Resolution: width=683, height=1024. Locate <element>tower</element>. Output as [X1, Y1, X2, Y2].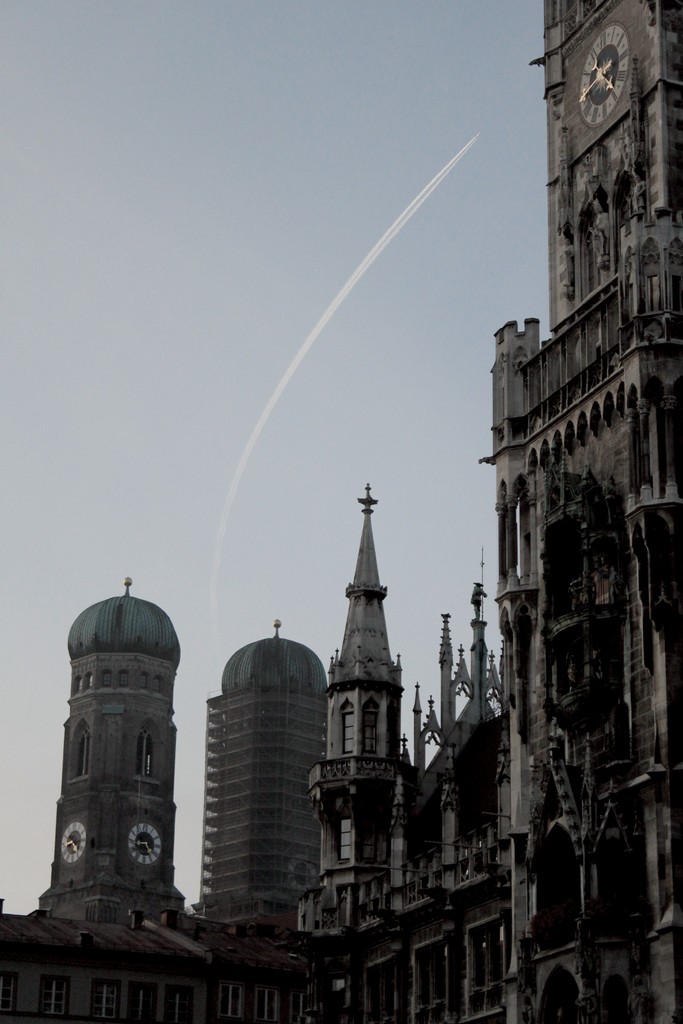
[493, 0, 679, 1023].
